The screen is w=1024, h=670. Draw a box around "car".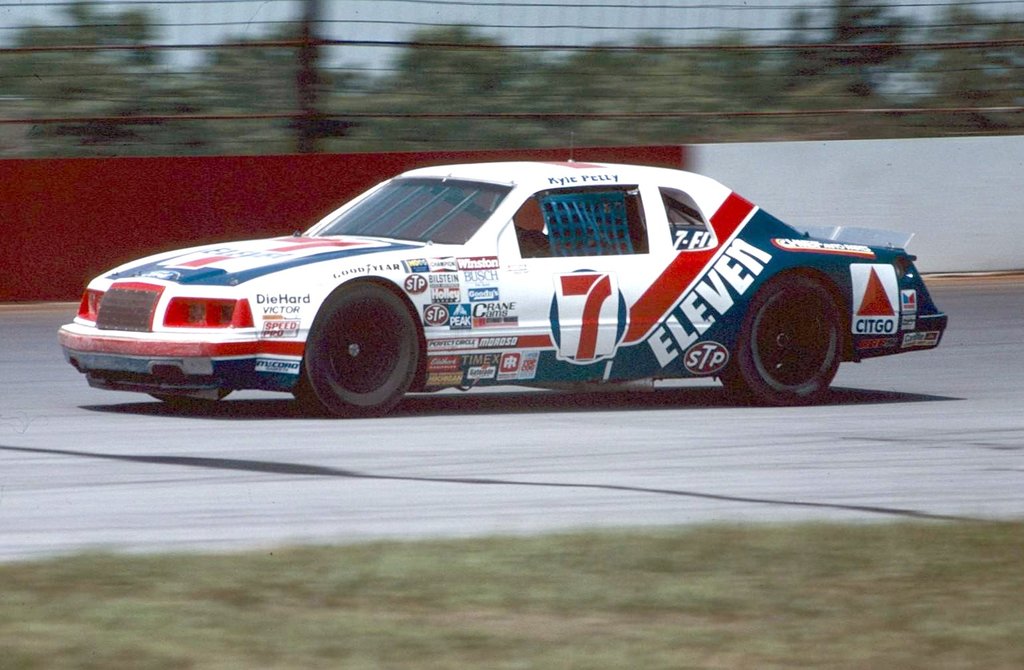
[56, 132, 946, 420].
